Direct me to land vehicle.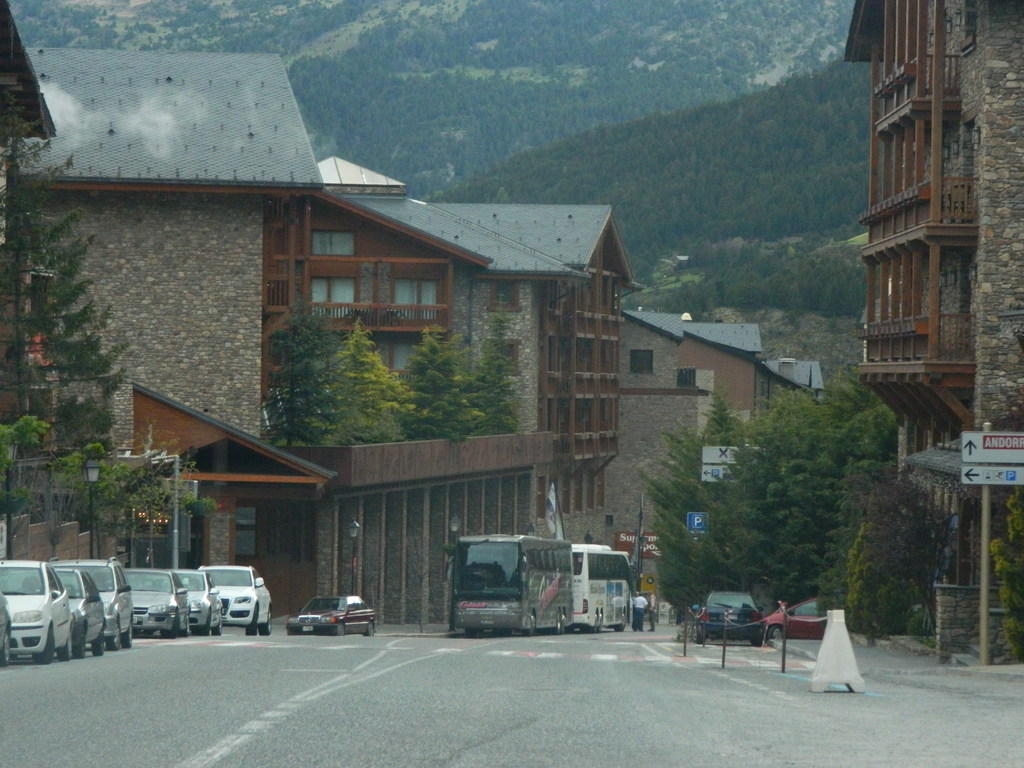
Direction: bbox=(0, 590, 17, 665).
